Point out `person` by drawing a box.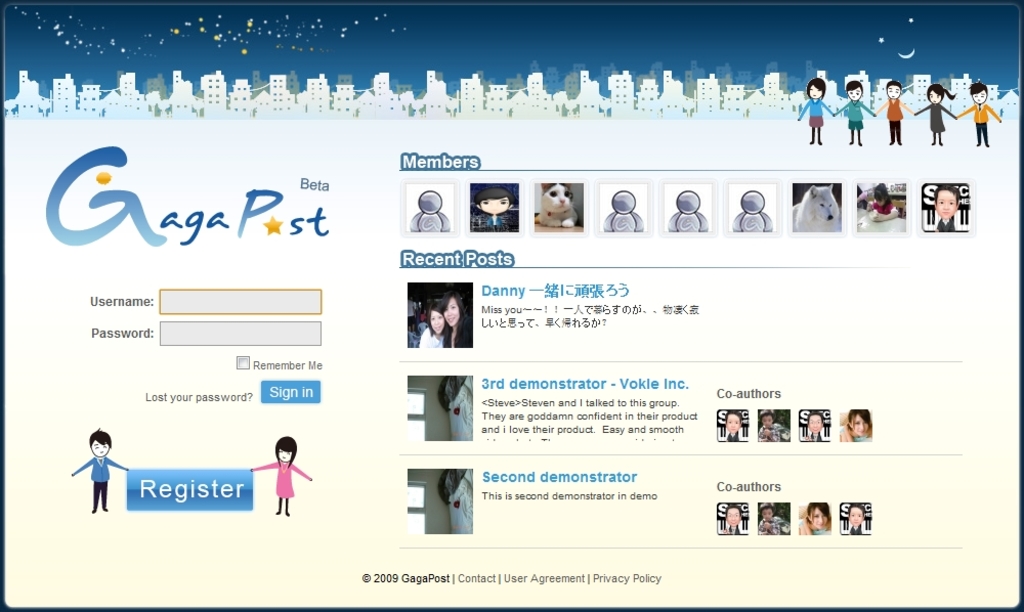
<box>248,442,294,523</box>.
